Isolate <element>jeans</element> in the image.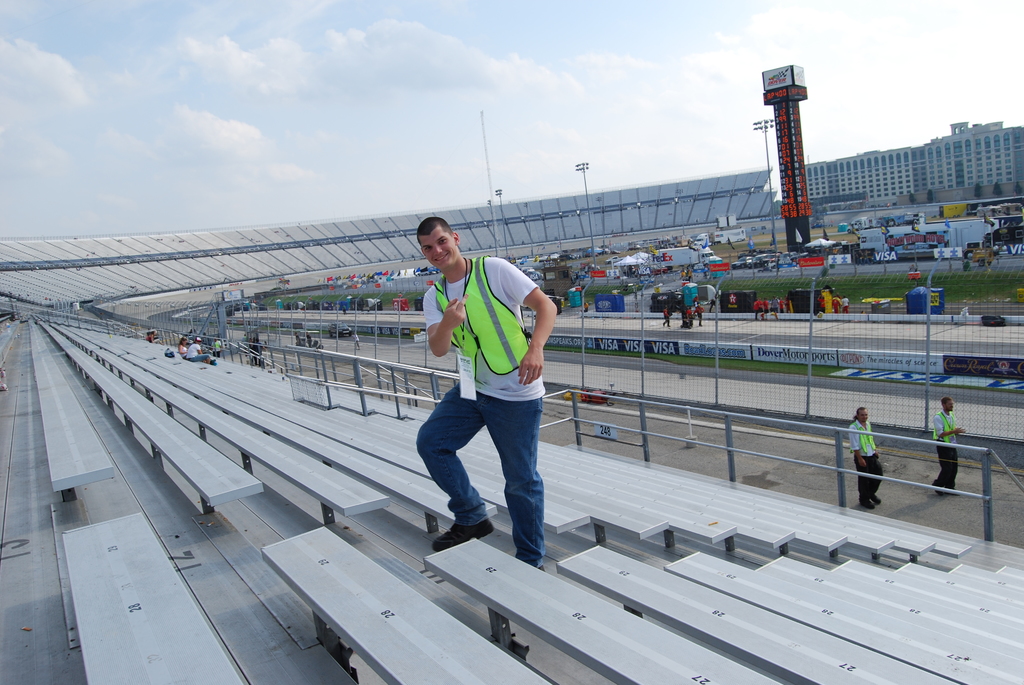
Isolated region: [852,457,884,494].
